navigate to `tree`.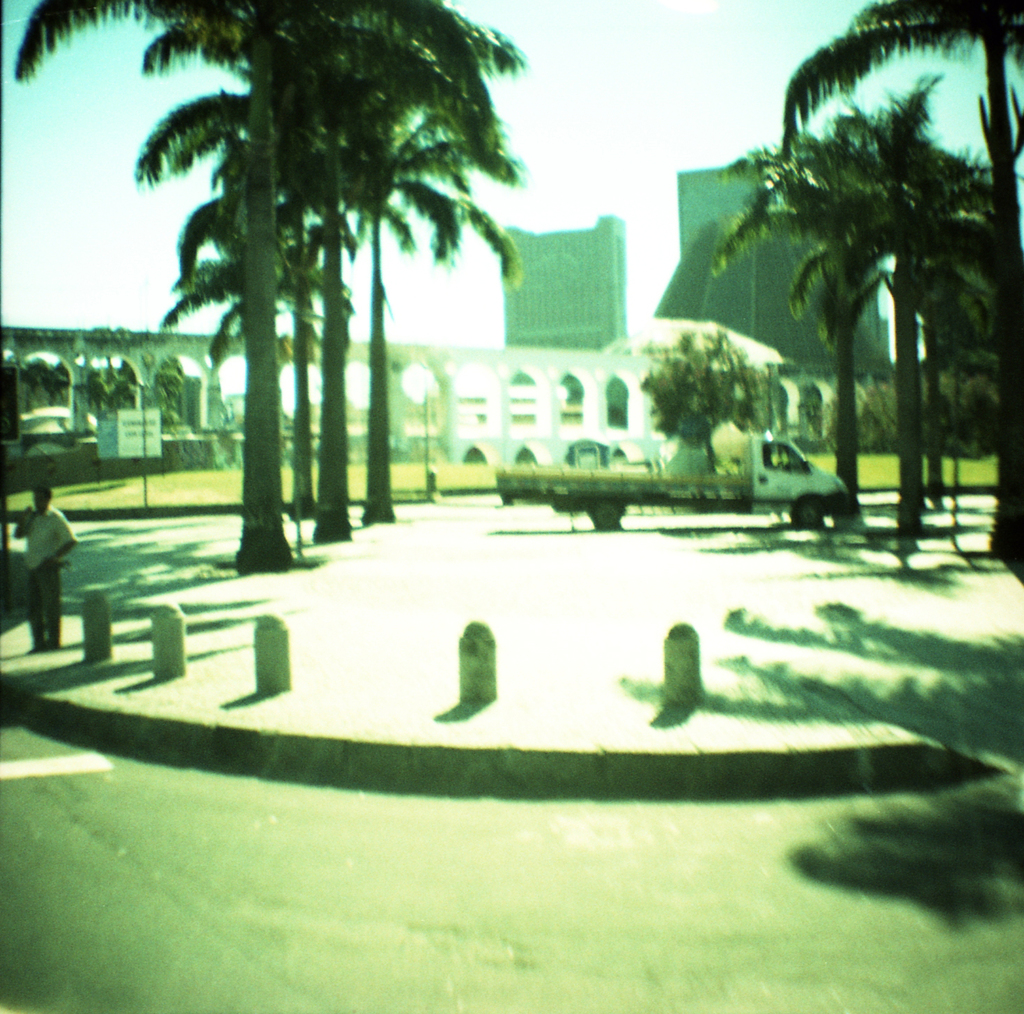
Navigation target: detection(782, 0, 1023, 582).
